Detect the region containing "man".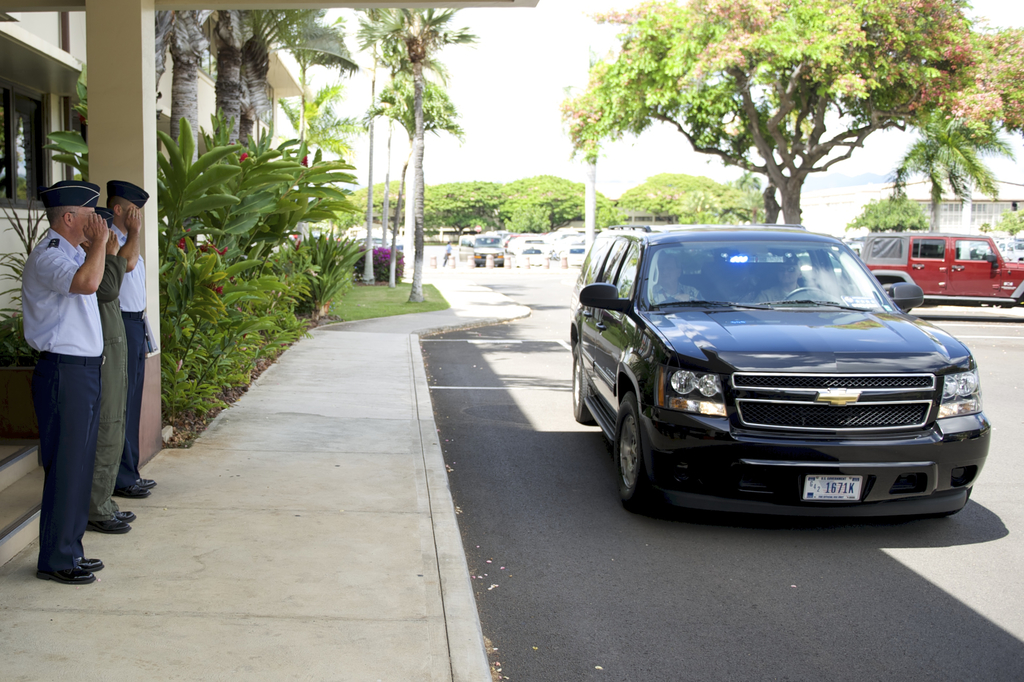
[x1=755, y1=246, x2=840, y2=304].
